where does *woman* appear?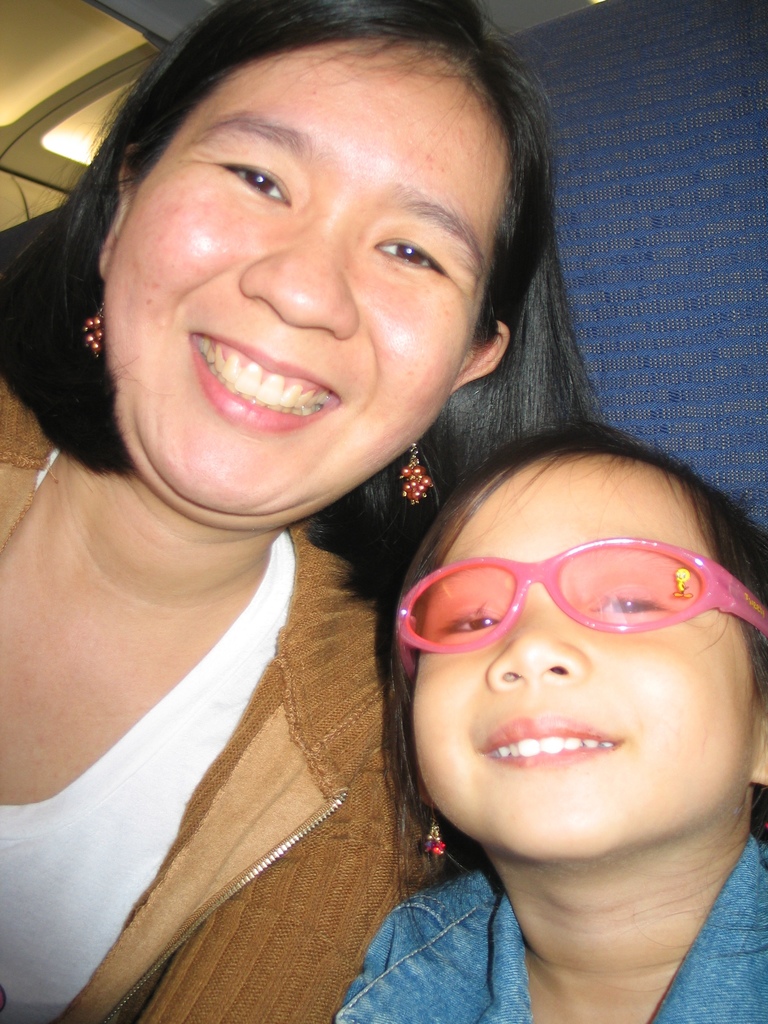
Appears at [left=38, top=121, right=742, bottom=1000].
